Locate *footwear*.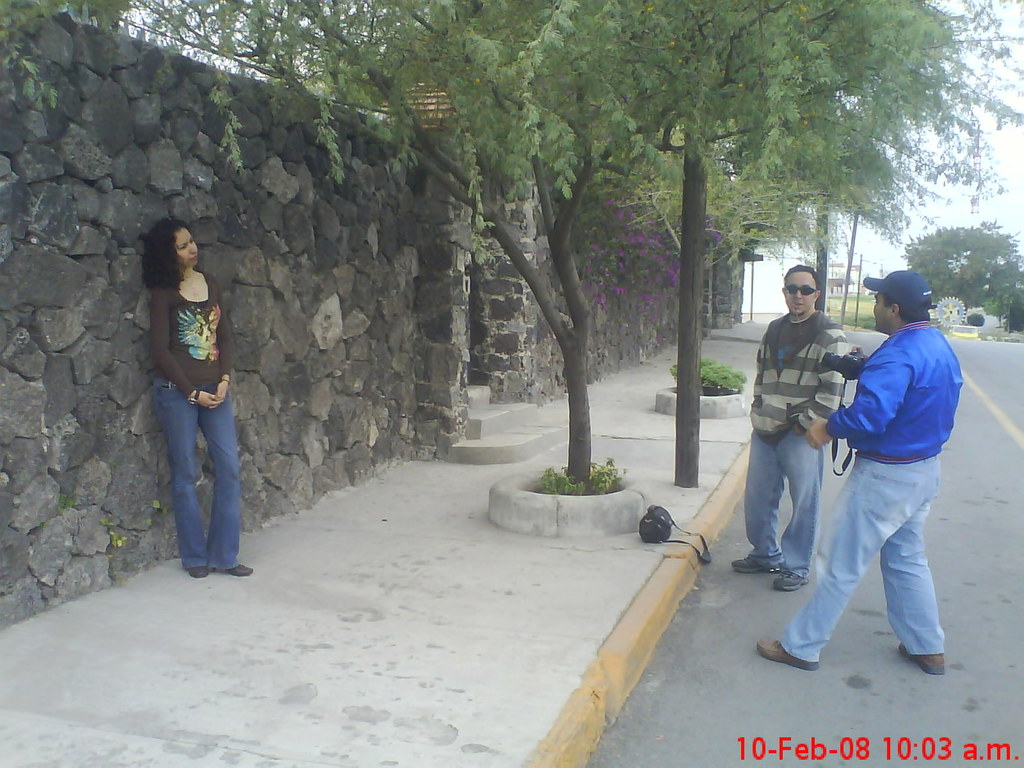
Bounding box: bbox(209, 564, 255, 577).
